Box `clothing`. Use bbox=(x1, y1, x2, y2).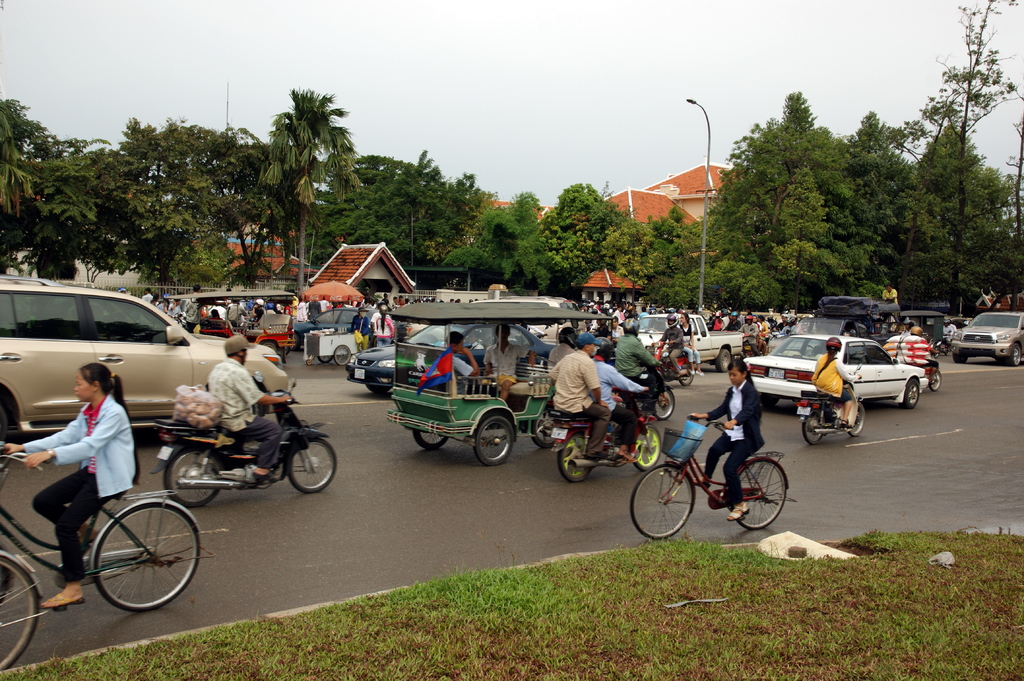
bbox=(675, 324, 703, 367).
